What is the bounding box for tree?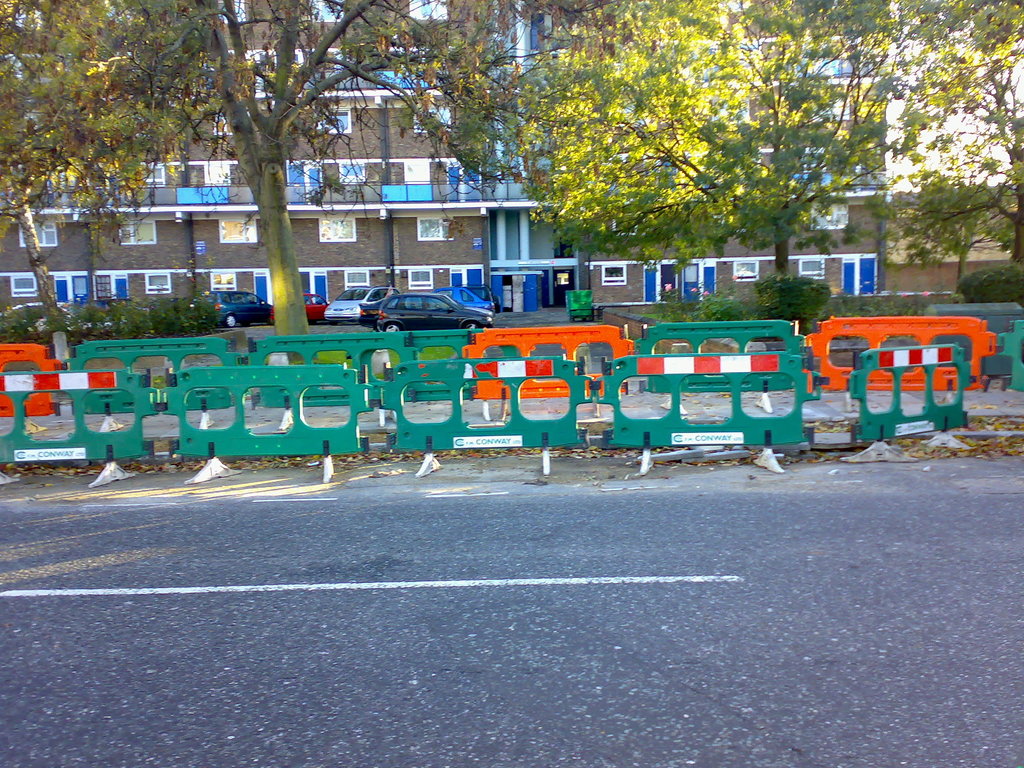
select_region(516, 37, 1014, 305).
